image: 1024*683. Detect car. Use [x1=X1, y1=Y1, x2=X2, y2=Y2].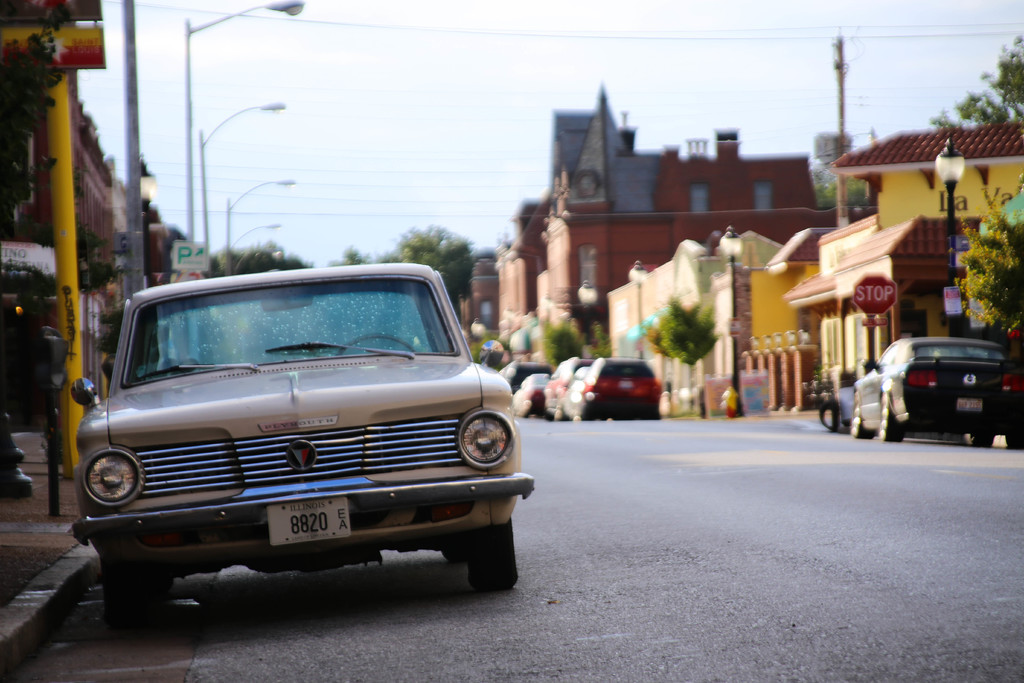
[x1=499, y1=357, x2=551, y2=391].
